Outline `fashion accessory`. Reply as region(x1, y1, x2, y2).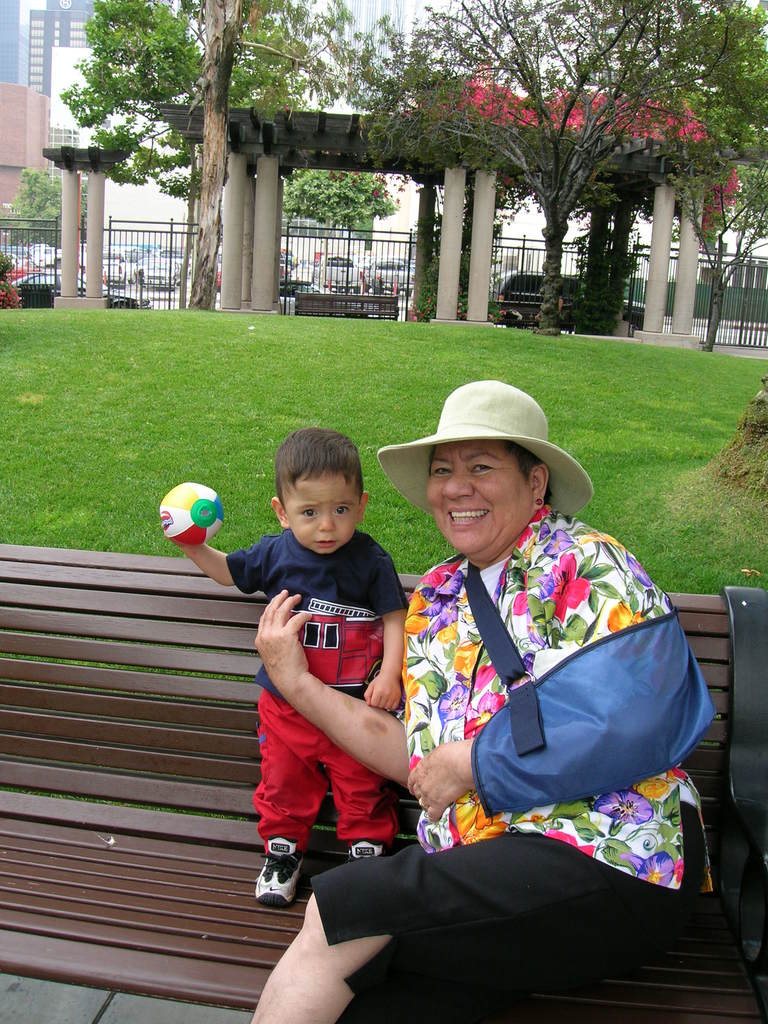
region(349, 838, 387, 860).
